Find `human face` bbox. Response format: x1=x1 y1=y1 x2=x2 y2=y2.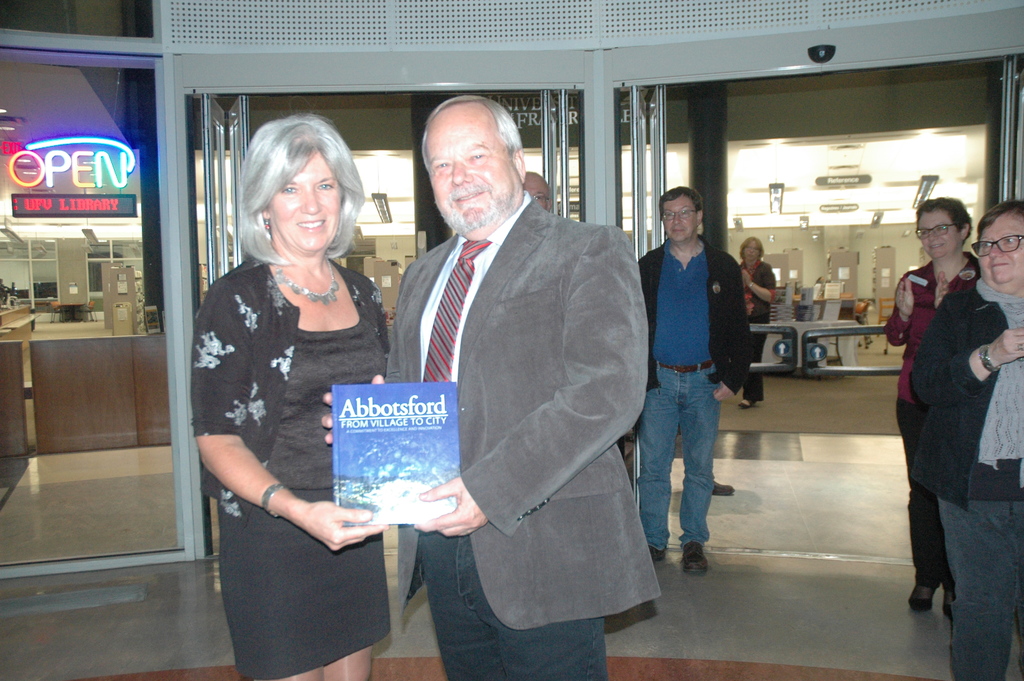
x1=662 y1=190 x2=701 y2=240.
